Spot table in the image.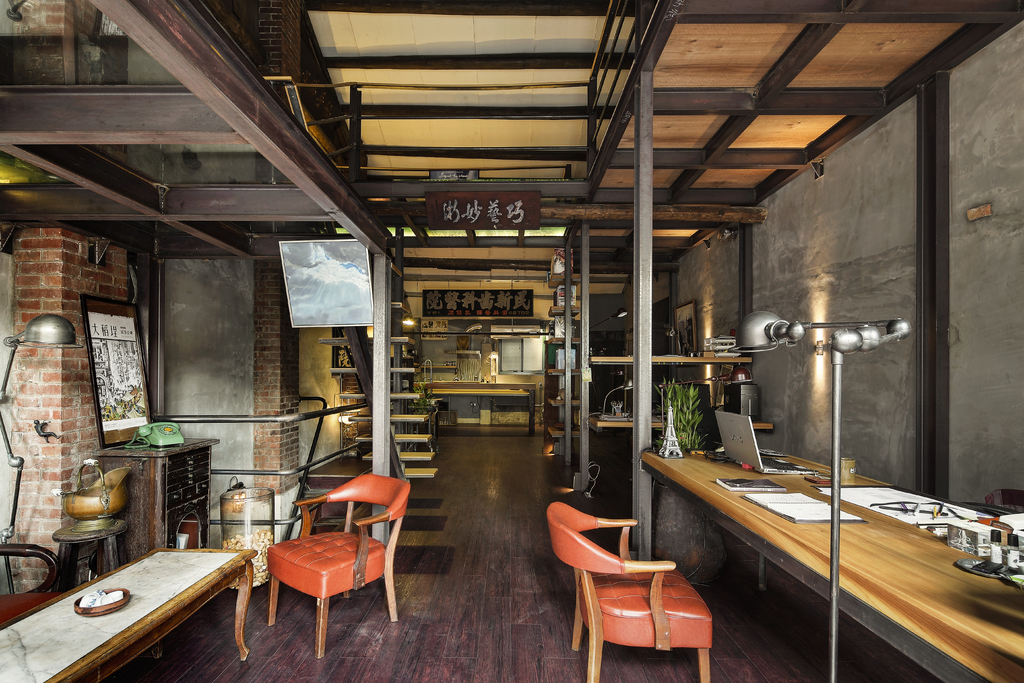
table found at pyautogui.locateOnScreen(29, 536, 262, 682).
